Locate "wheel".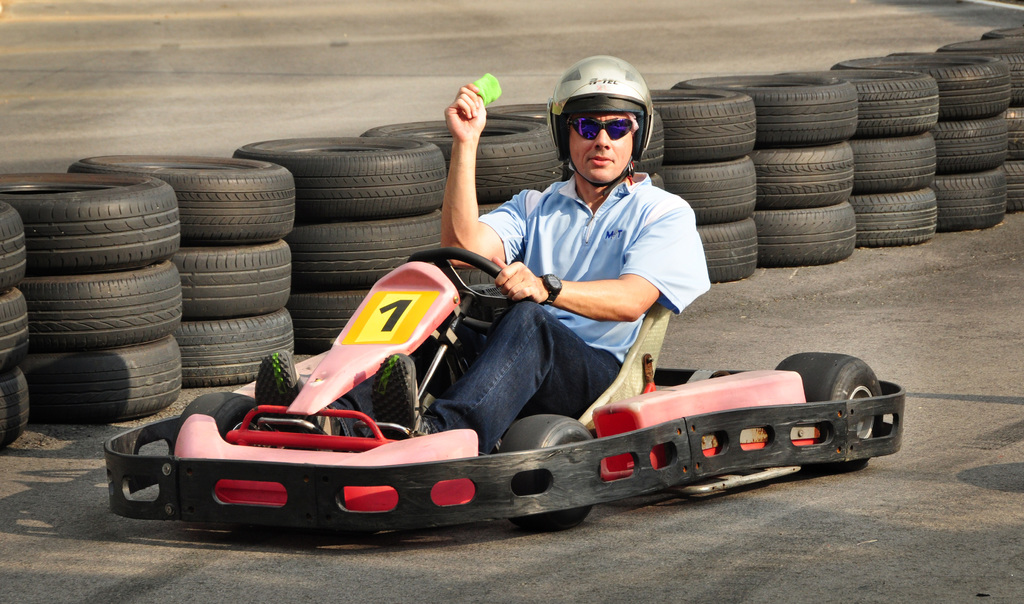
Bounding box: [930,118,1006,175].
